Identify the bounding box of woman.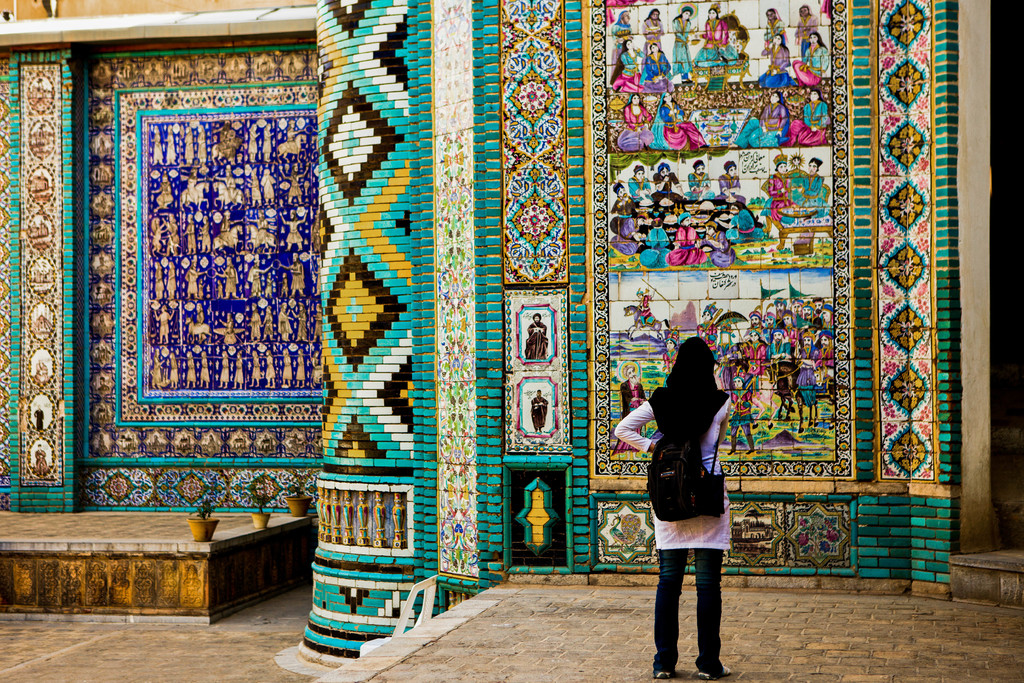
box=[607, 35, 650, 93].
